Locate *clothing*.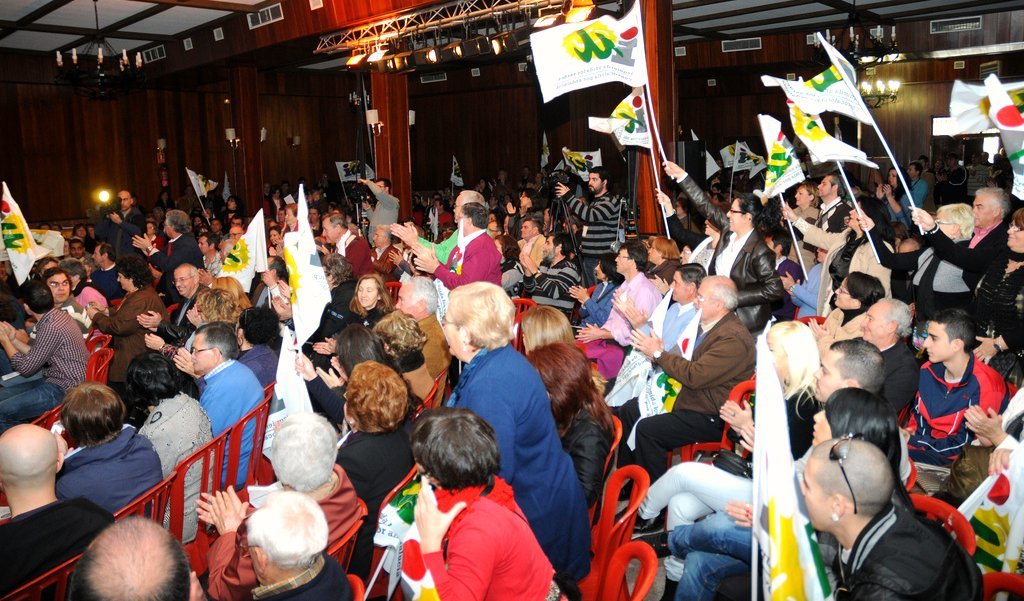
Bounding box: bbox(789, 180, 882, 300).
